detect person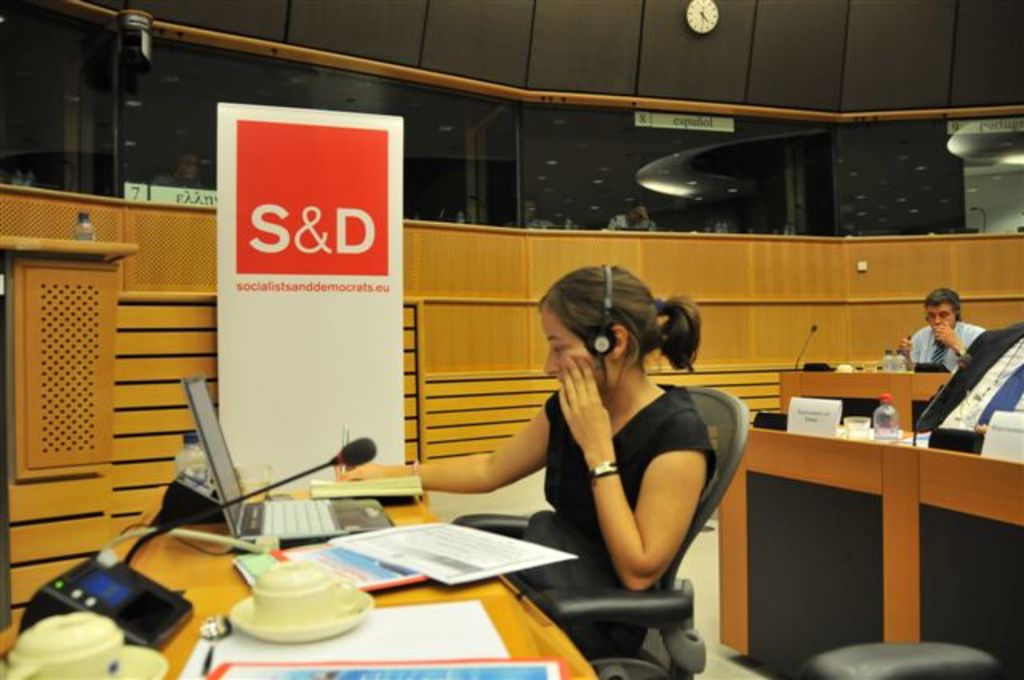
{"x1": 330, "y1": 267, "x2": 723, "y2": 658}
